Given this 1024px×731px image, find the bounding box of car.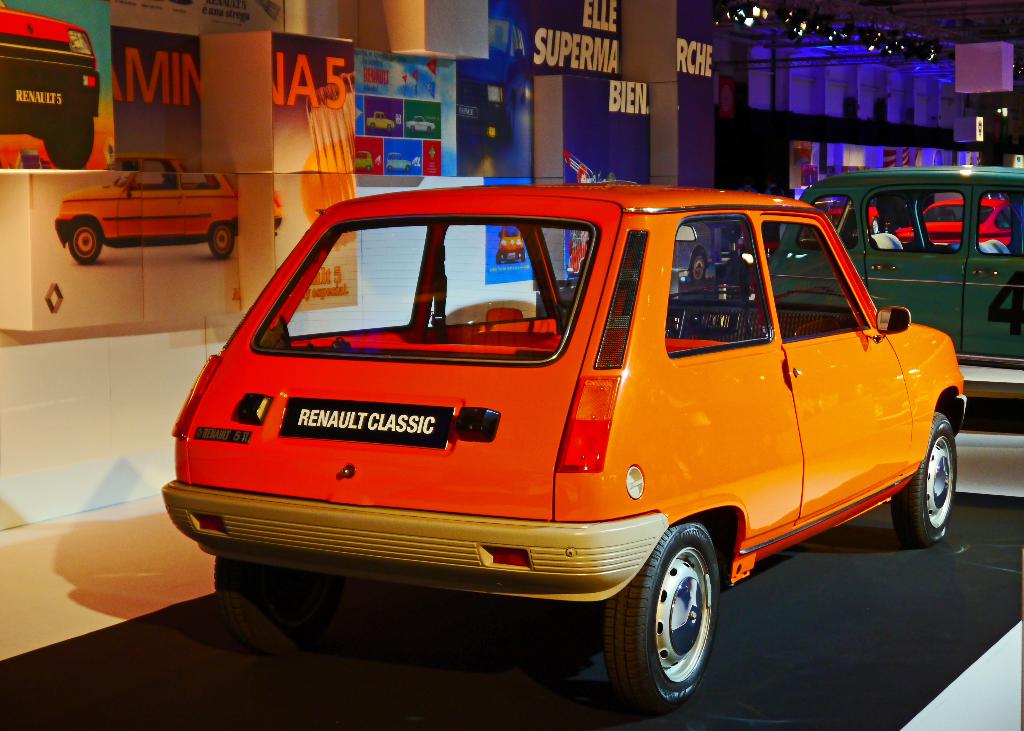
region(52, 154, 283, 263).
